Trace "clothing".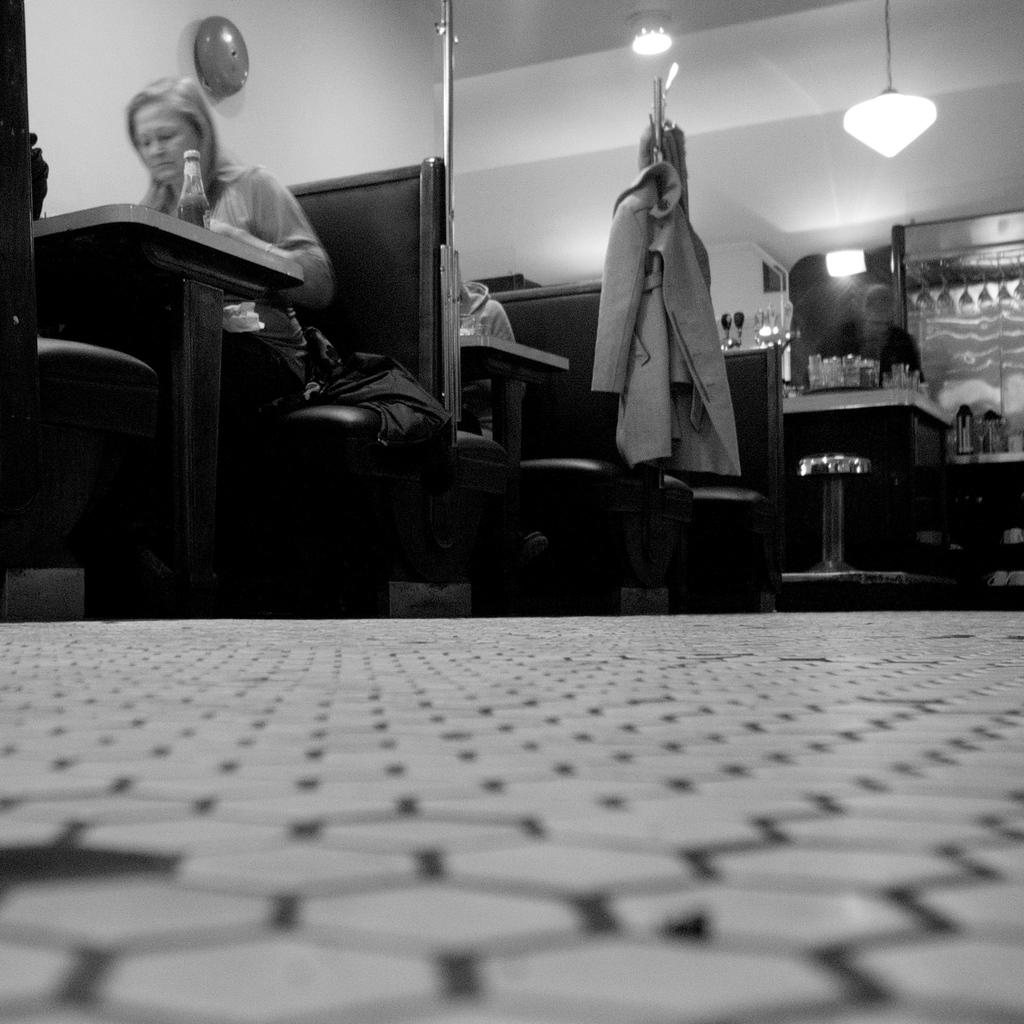
Traced to <box>433,276,506,349</box>.
